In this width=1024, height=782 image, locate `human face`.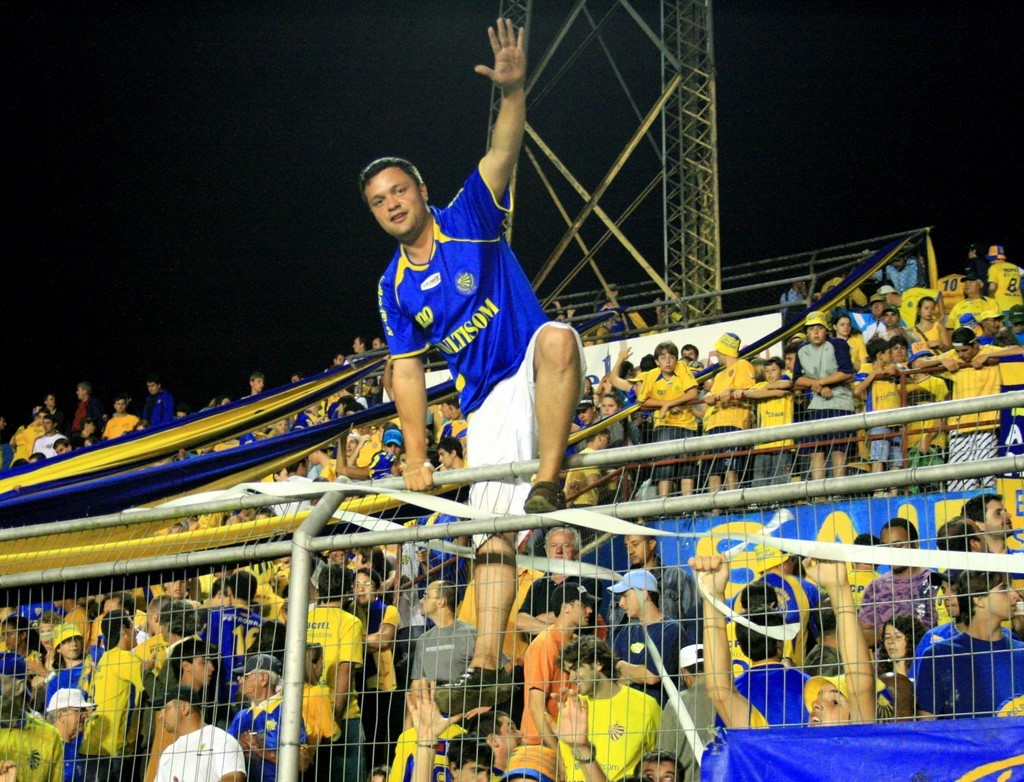
Bounding box: locate(459, 753, 491, 781).
